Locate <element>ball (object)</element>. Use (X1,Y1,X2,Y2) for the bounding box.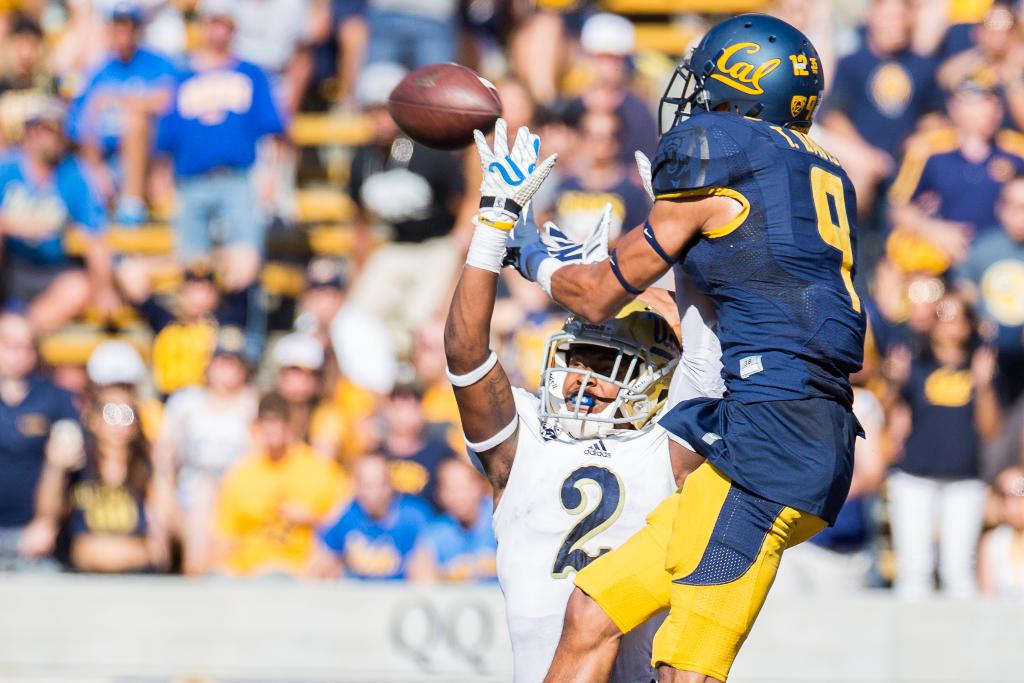
(386,62,500,152).
